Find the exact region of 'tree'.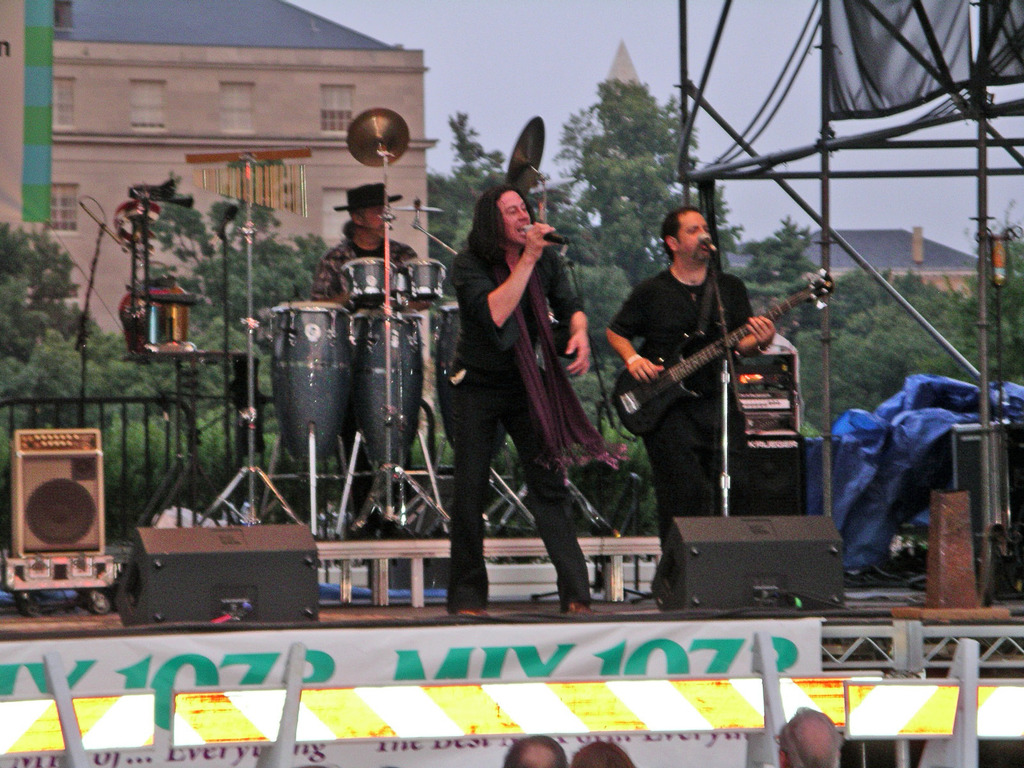
Exact region: pyautogui.locateOnScreen(446, 76, 822, 404).
